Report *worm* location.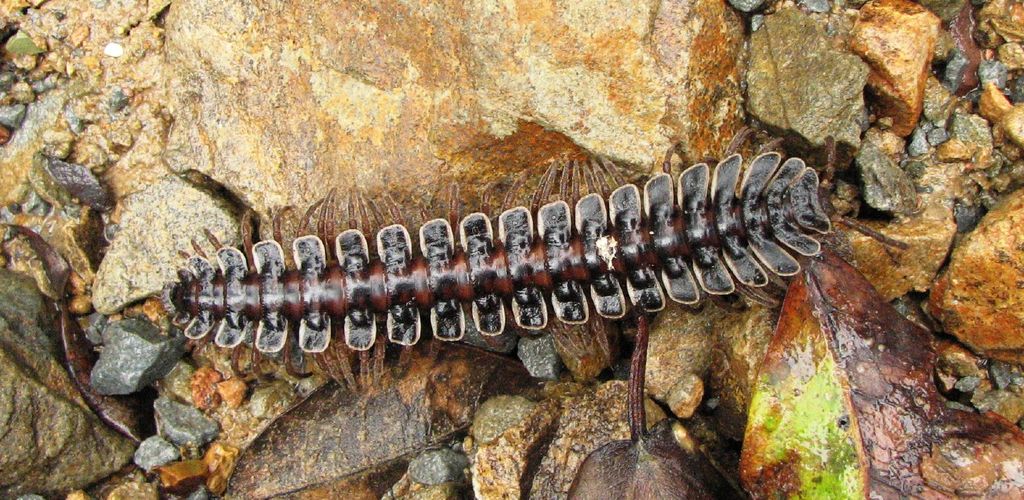
Report: (x1=158, y1=118, x2=915, y2=403).
